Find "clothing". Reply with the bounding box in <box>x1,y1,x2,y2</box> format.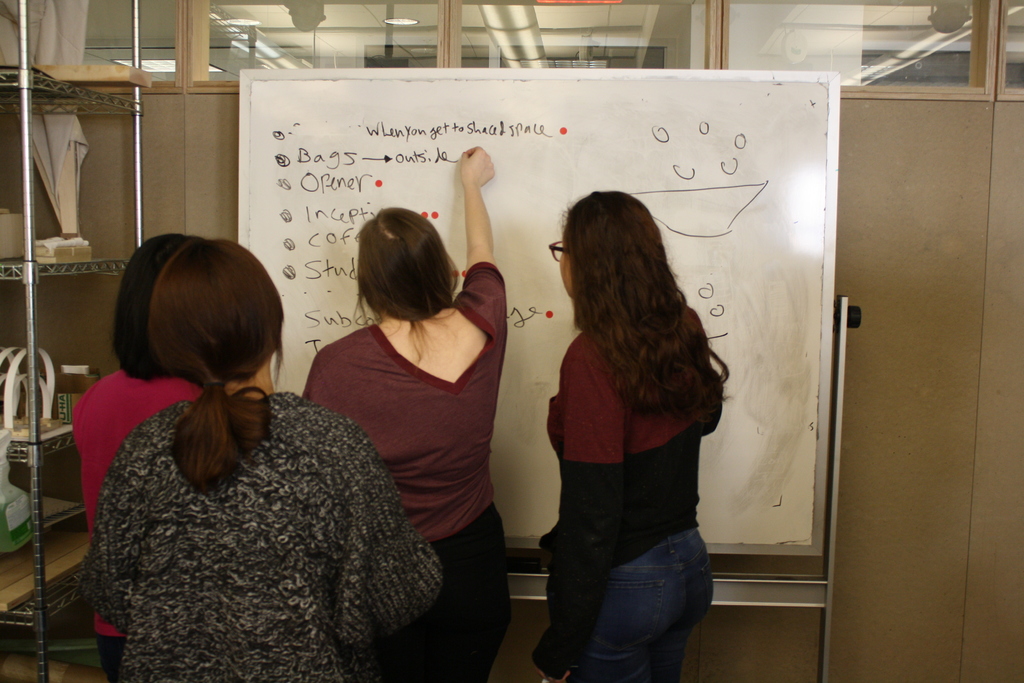
<box>25,352,465,676</box>.
